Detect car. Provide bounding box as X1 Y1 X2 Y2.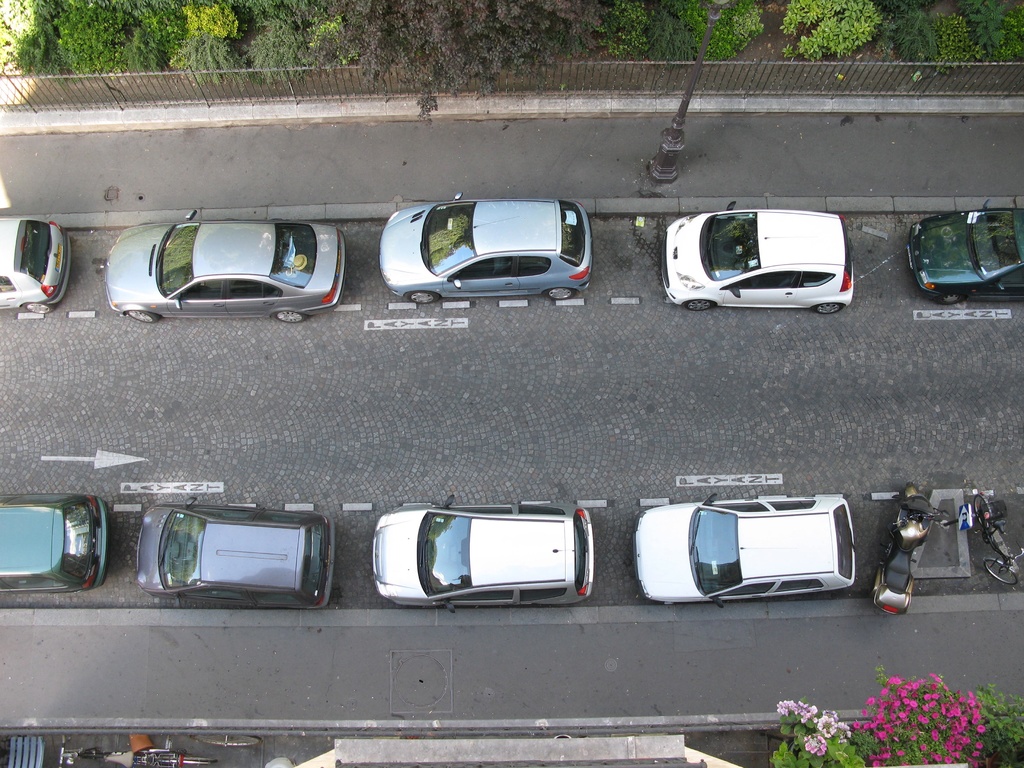
361 499 596 609.
